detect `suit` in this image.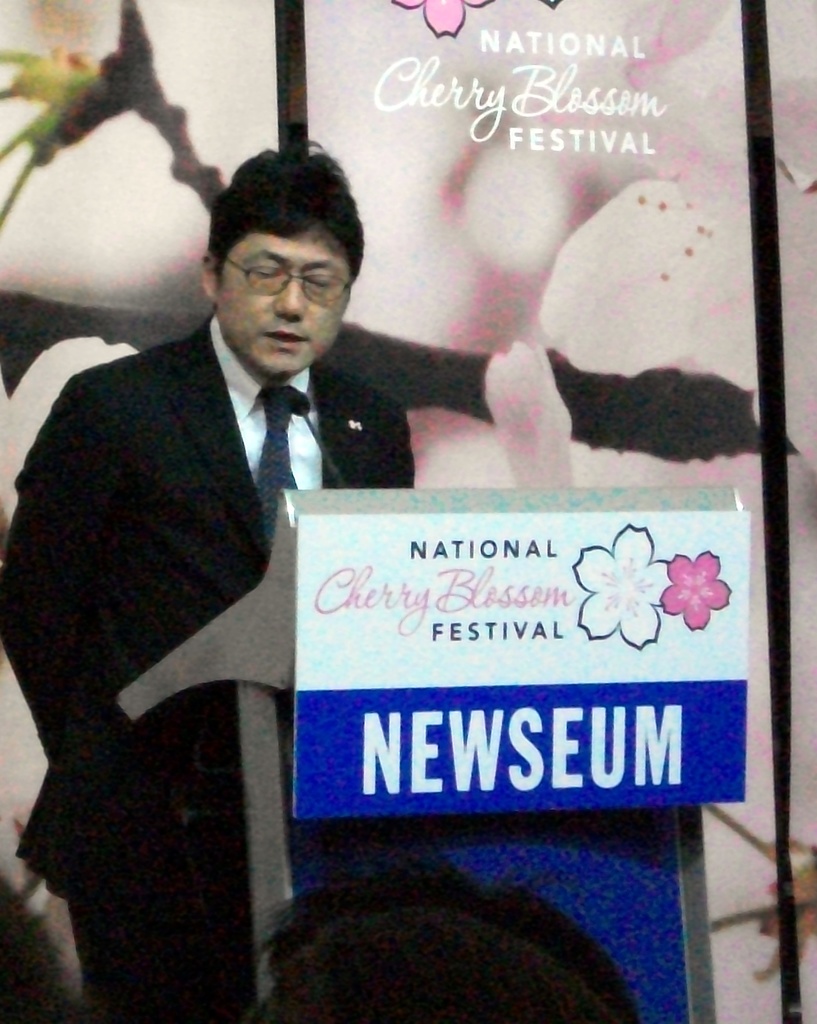
Detection: (x1=0, y1=323, x2=414, y2=1023).
